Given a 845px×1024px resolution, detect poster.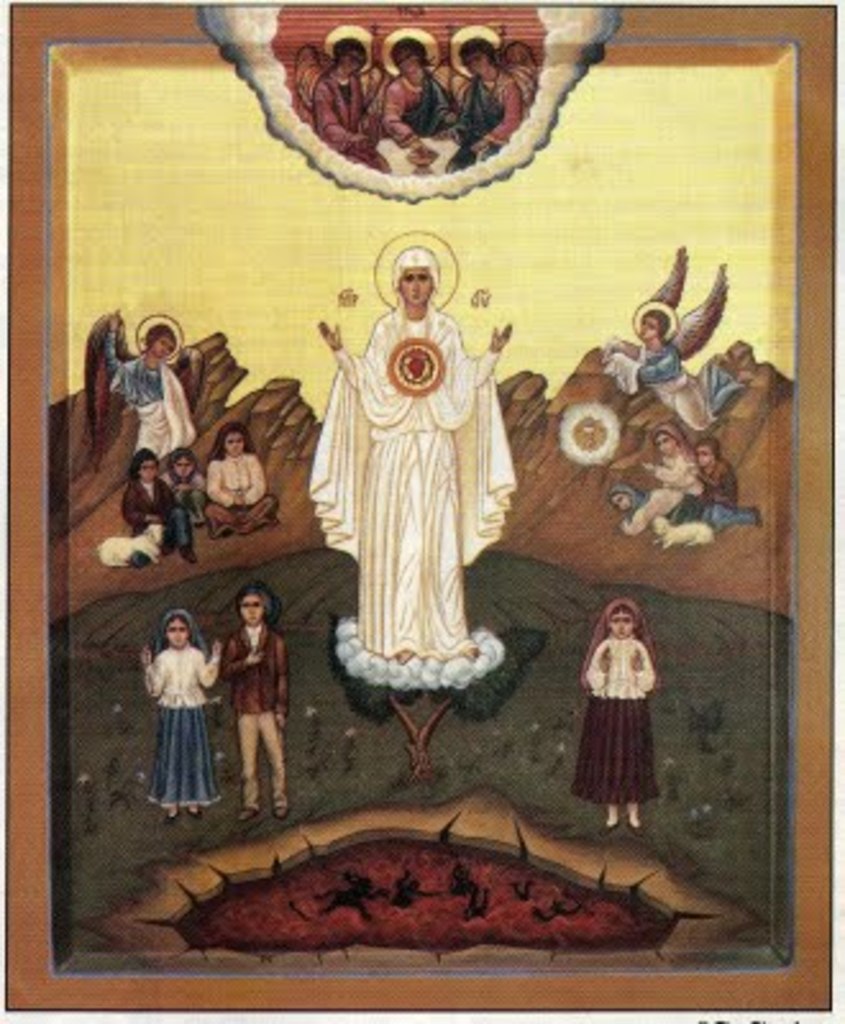
box=[0, 0, 842, 1021].
